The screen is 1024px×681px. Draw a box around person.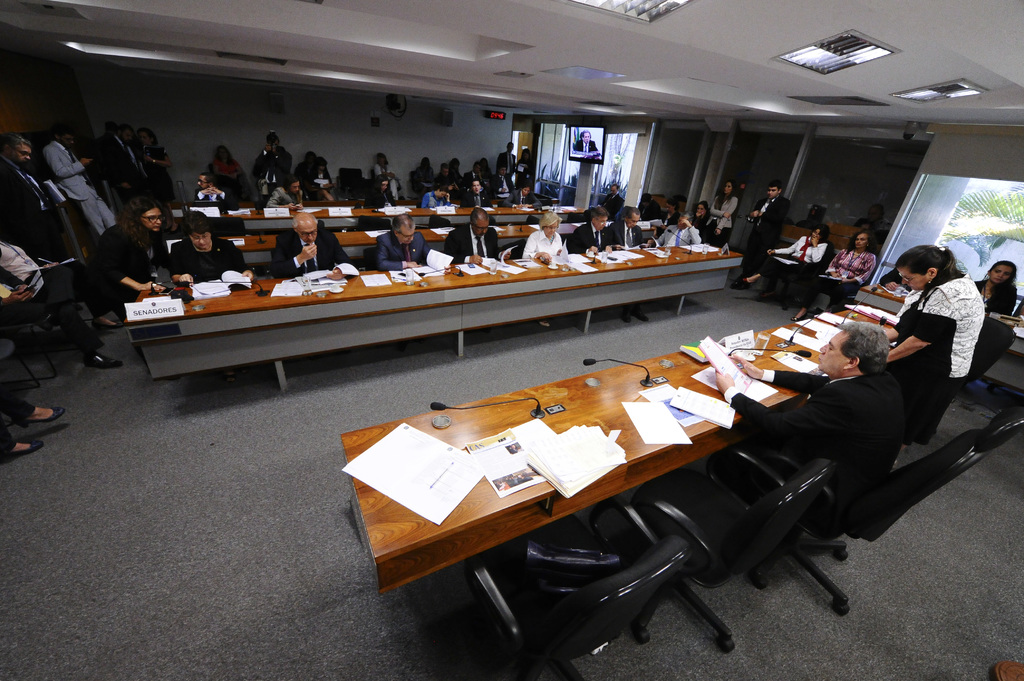
x1=471 y1=180 x2=487 y2=209.
